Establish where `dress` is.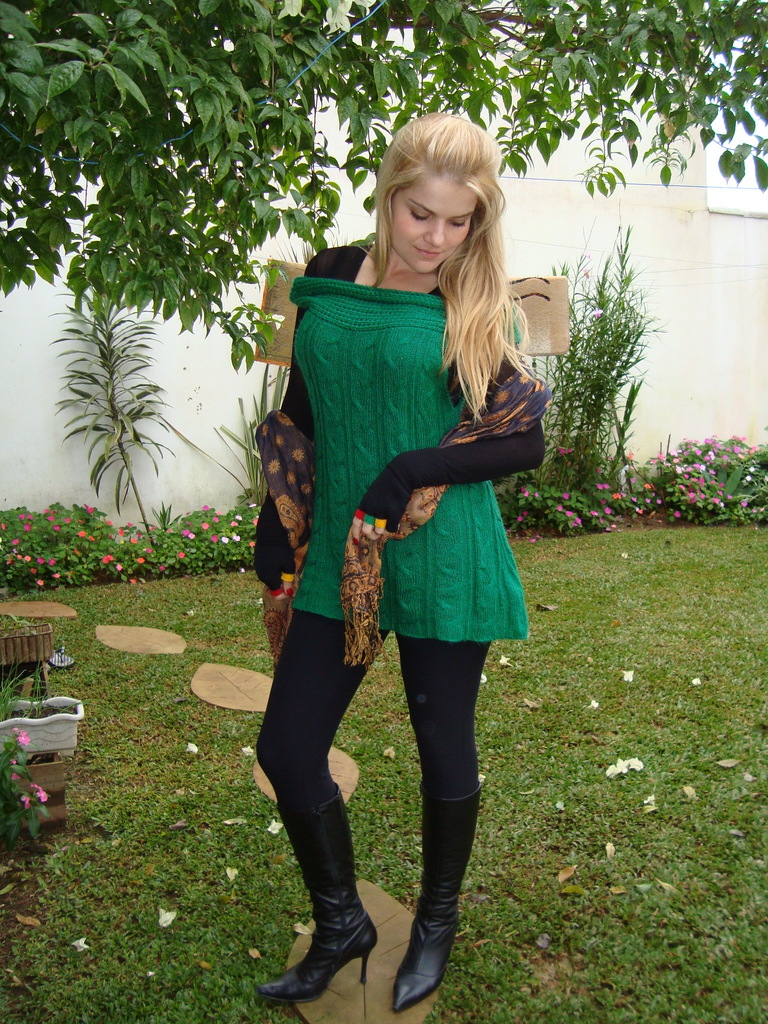
Established at [284,273,531,642].
